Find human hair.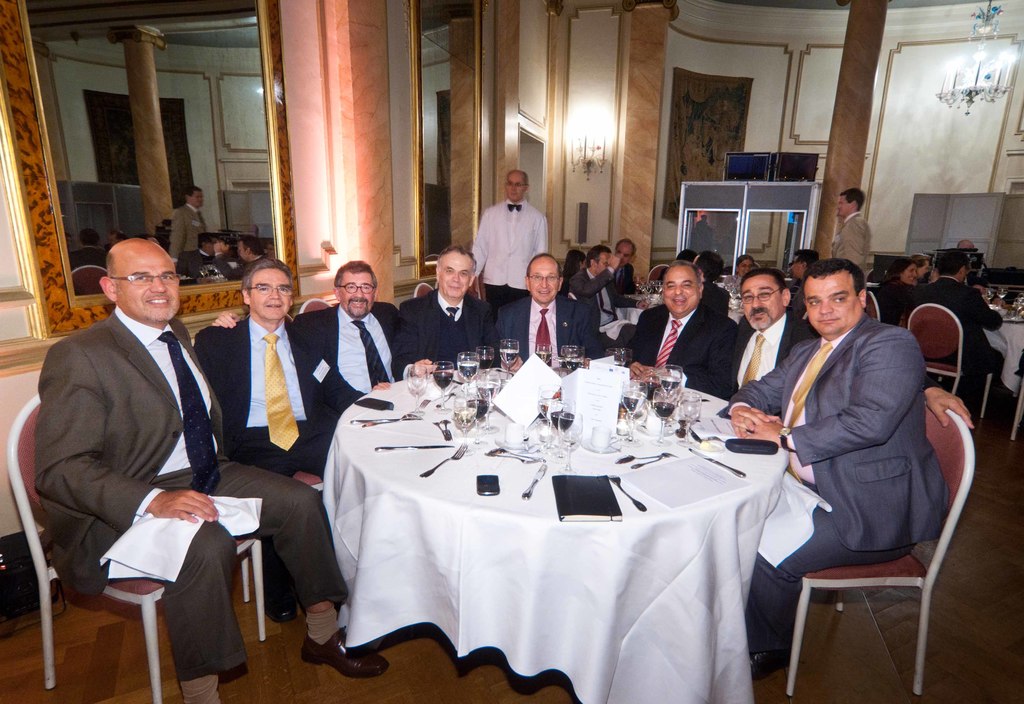
region(522, 173, 527, 182).
